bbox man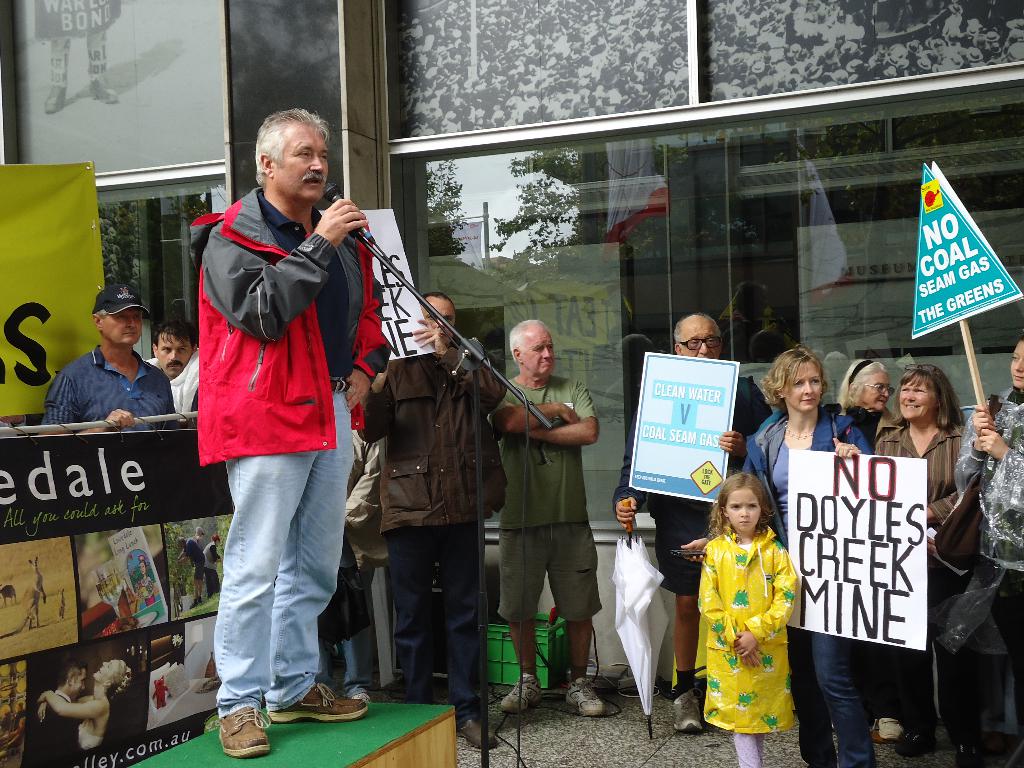
{"left": 346, "top": 289, "right": 515, "bottom": 745}
